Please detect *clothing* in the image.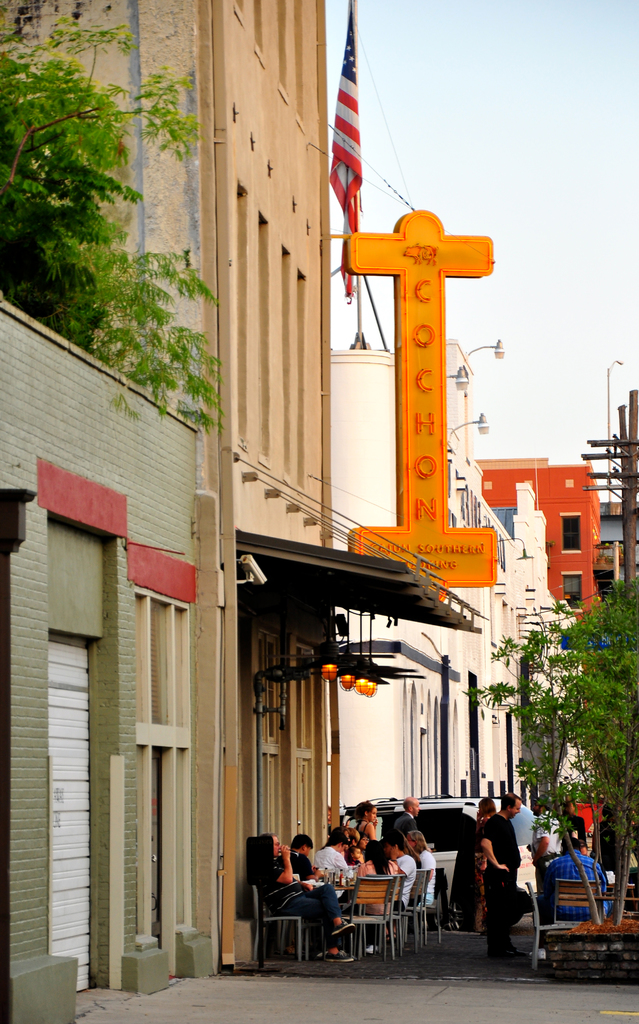
x1=476 y1=799 x2=517 y2=959.
